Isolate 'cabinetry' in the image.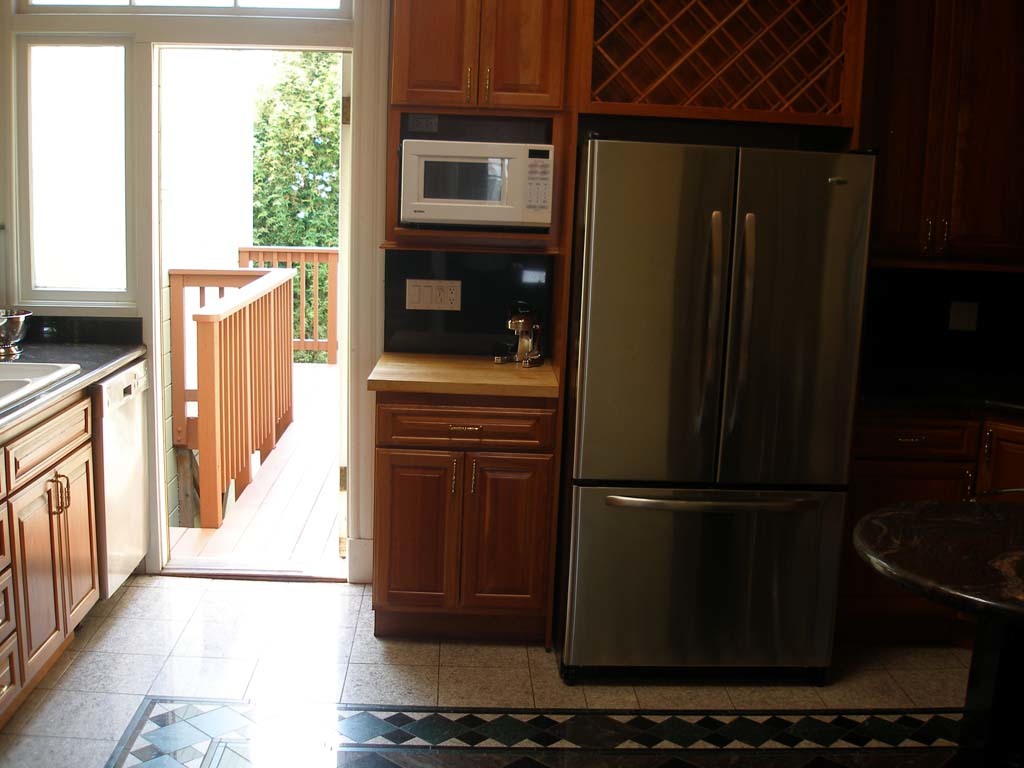
Isolated region: x1=565, y1=0, x2=858, y2=146.
